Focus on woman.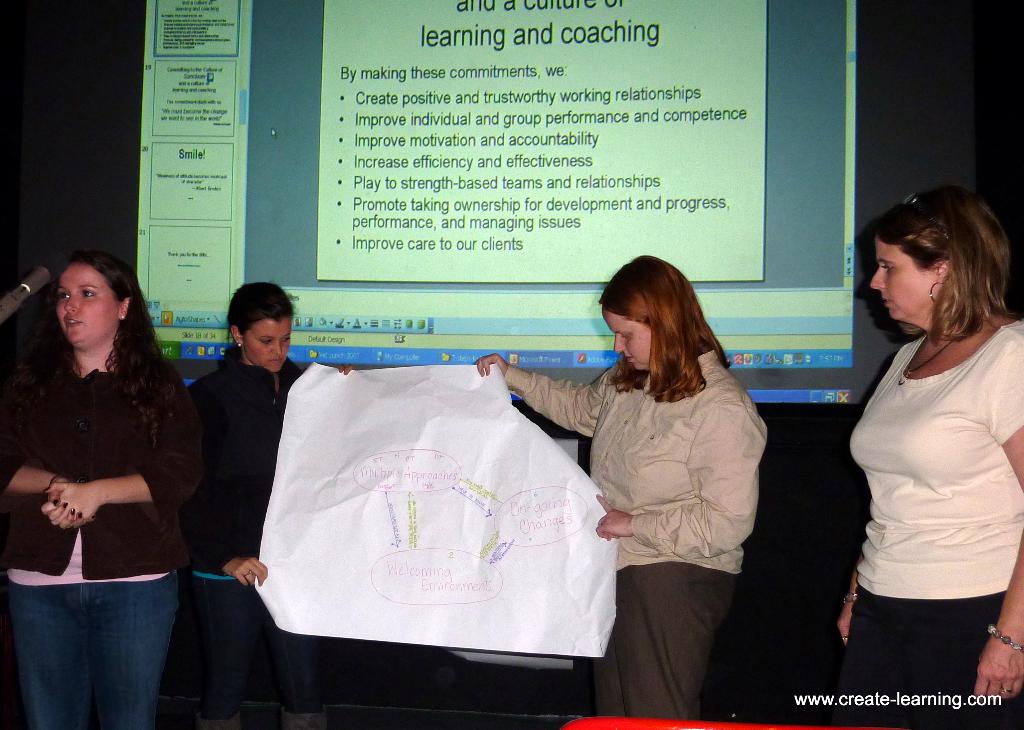
Focused at bbox(173, 274, 359, 726).
